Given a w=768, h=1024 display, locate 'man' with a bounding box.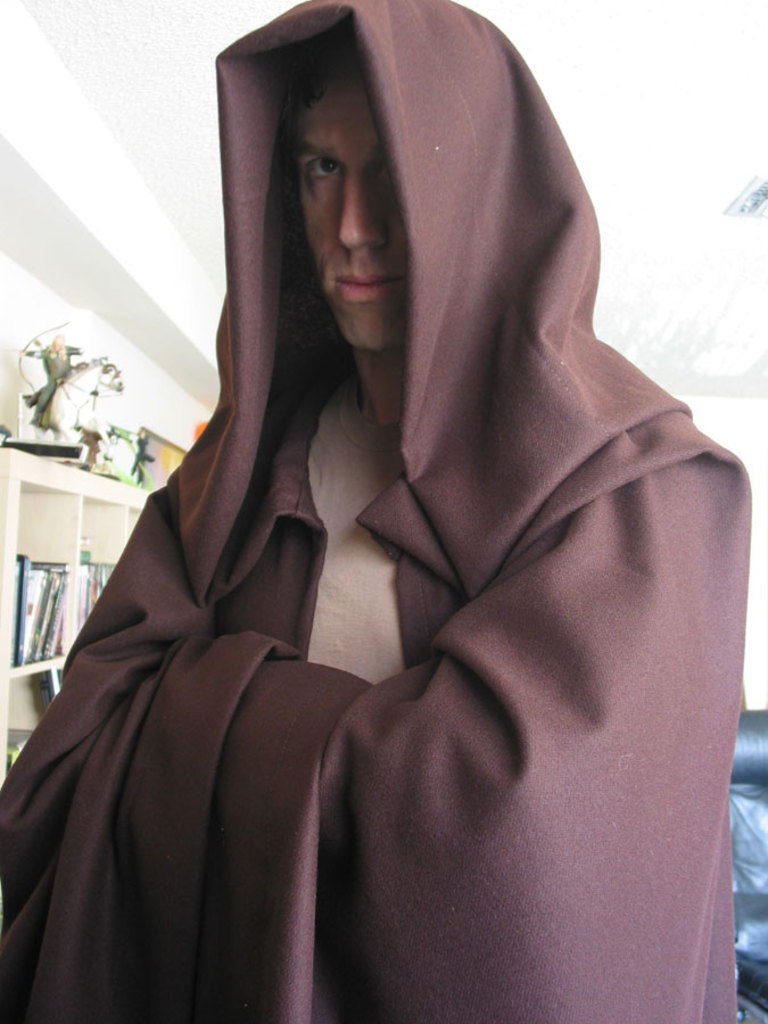
Located: {"left": 22, "top": 34, "right": 757, "bottom": 1019}.
